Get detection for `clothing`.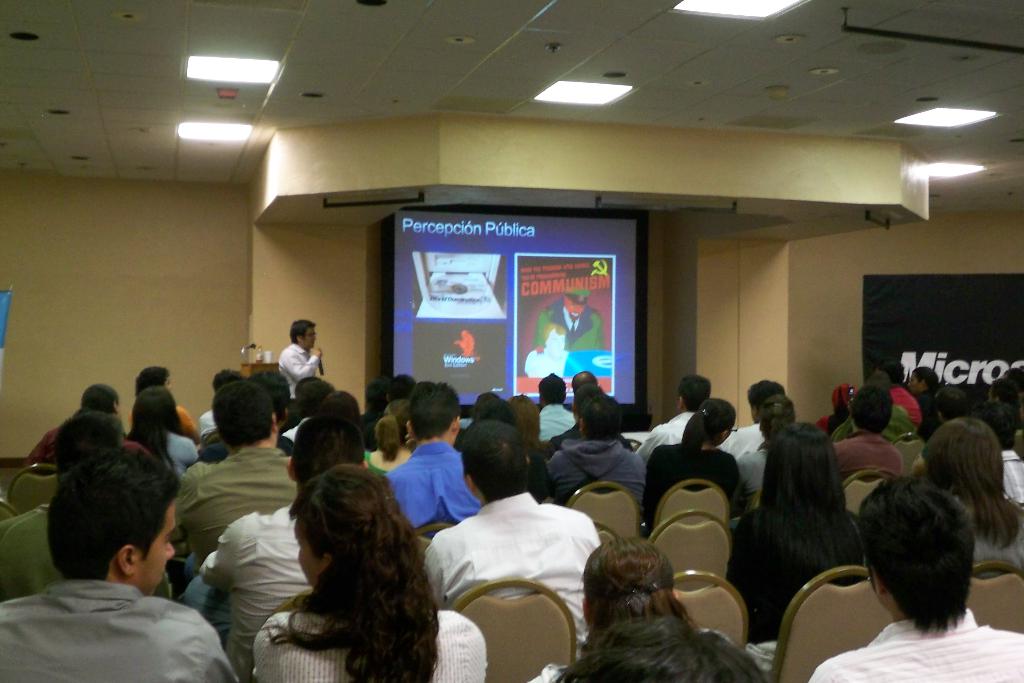
Detection: <region>244, 603, 483, 682</region>.
